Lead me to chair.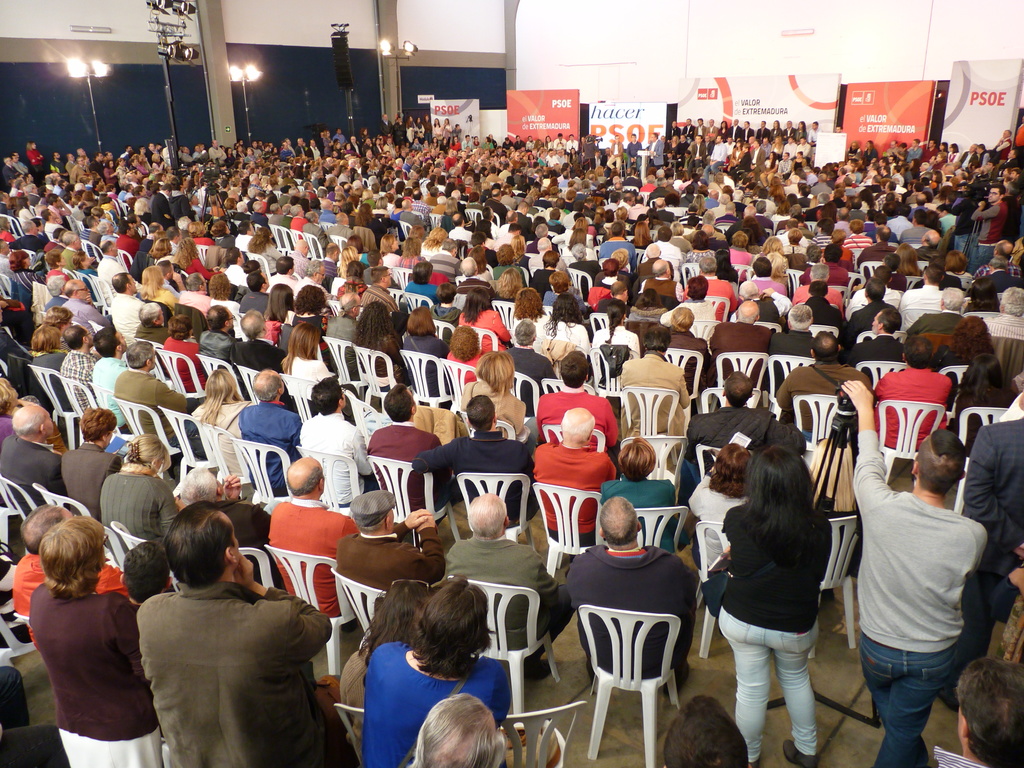
Lead to detection(0, 614, 45, 673).
